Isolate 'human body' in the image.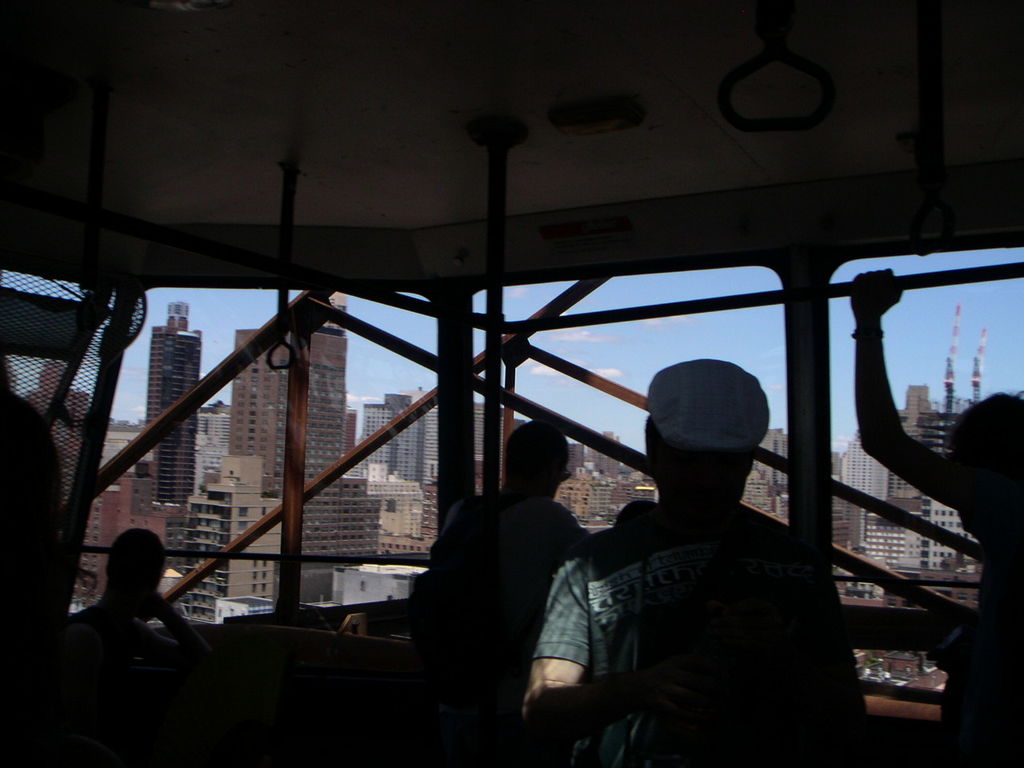
Isolated region: [850, 270, 1023, 767].
